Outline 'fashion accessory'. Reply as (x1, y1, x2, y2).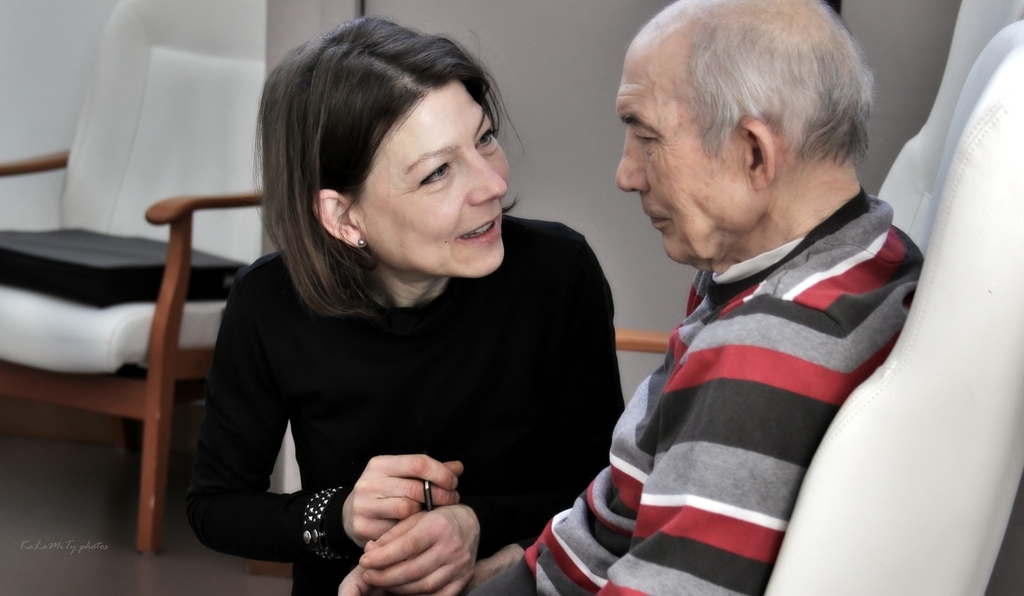
(356, 237, 368, 251).
